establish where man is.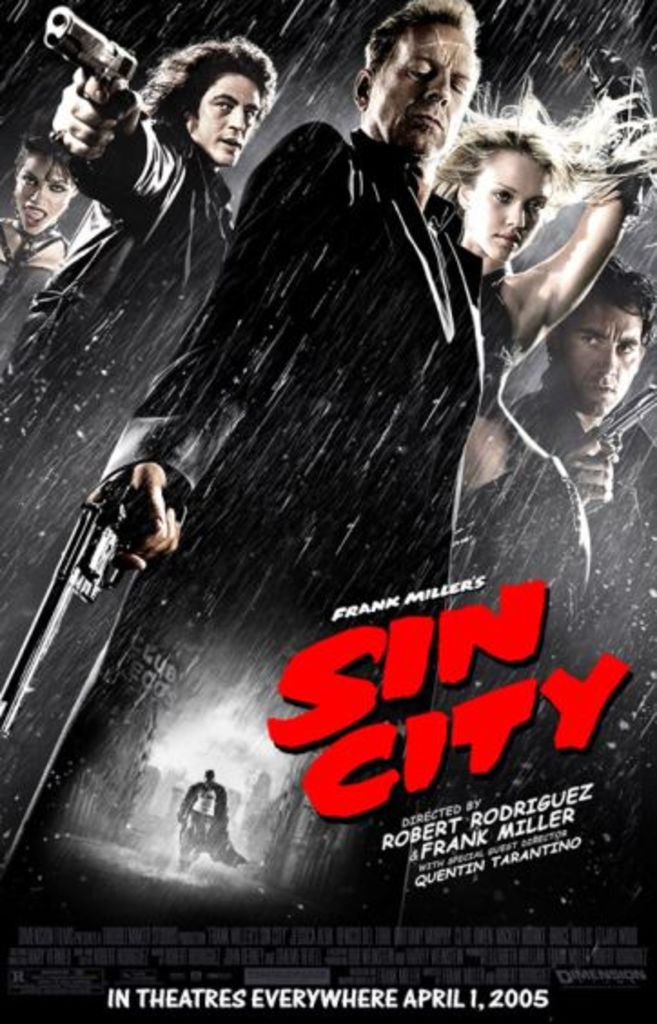
Established at 503 252 655 661.
